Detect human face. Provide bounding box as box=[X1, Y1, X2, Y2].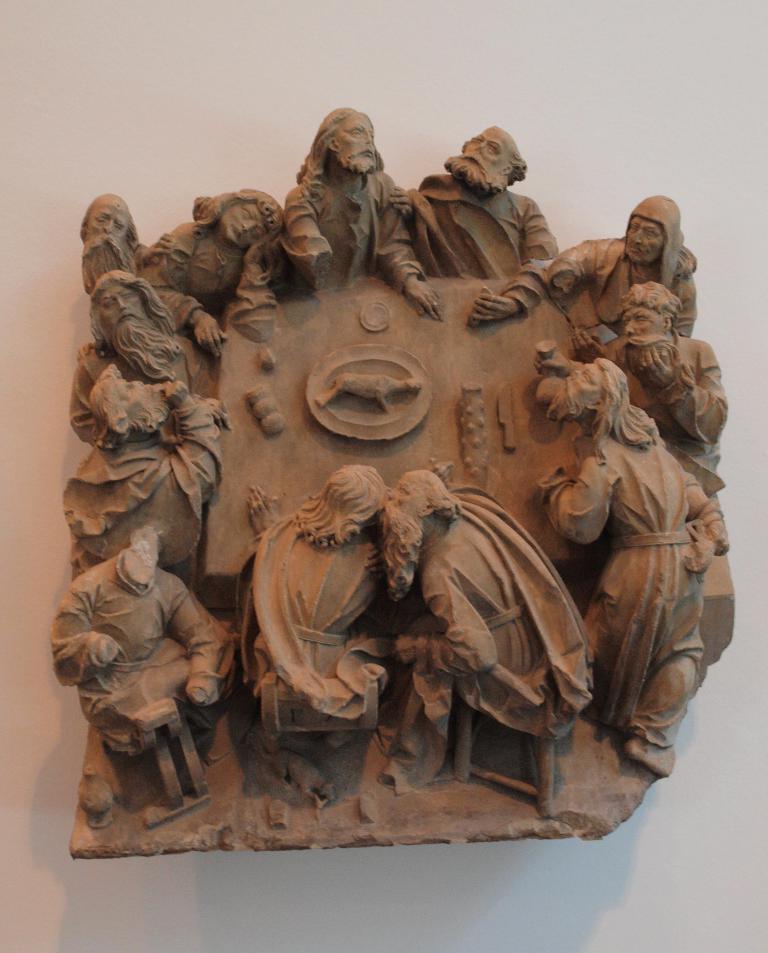
box=[79, 197, 132, 245].
